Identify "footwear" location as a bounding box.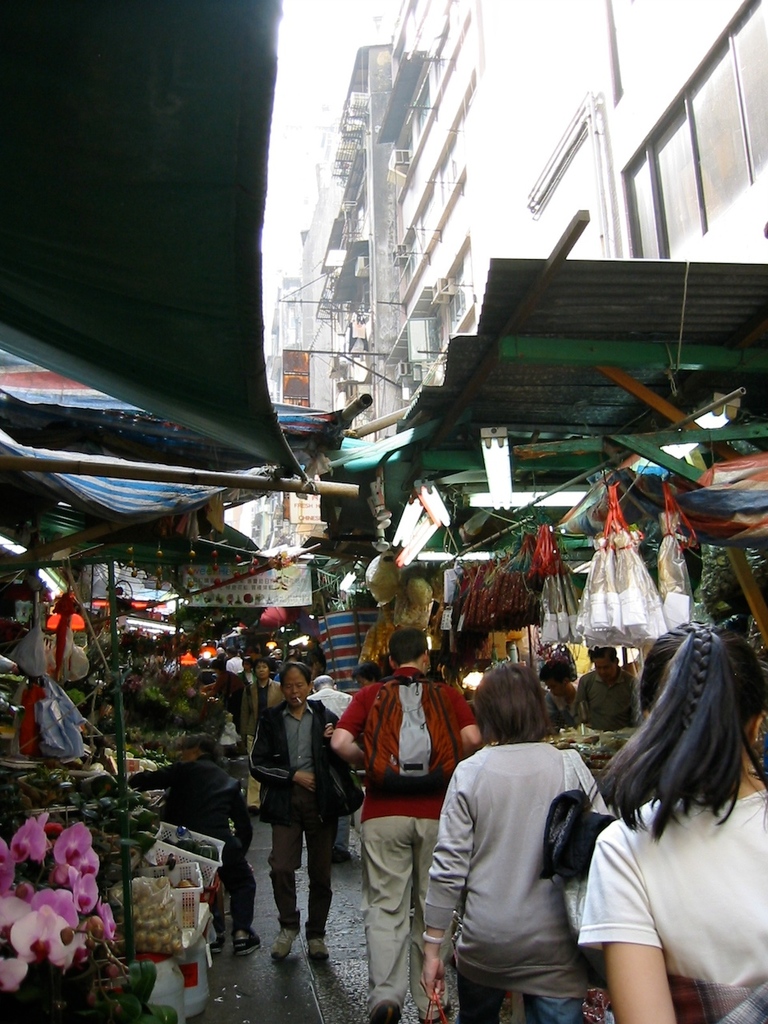
[267, 929, 297, 958].
